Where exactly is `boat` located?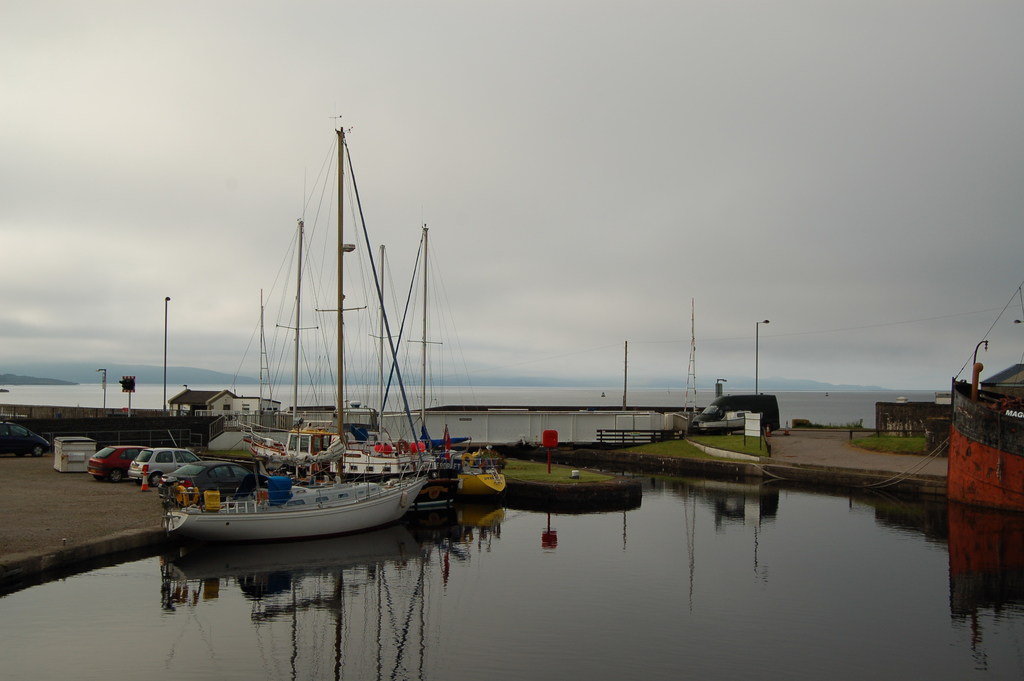
Its bounding box is bbox=(684, 437, 772, 469).
